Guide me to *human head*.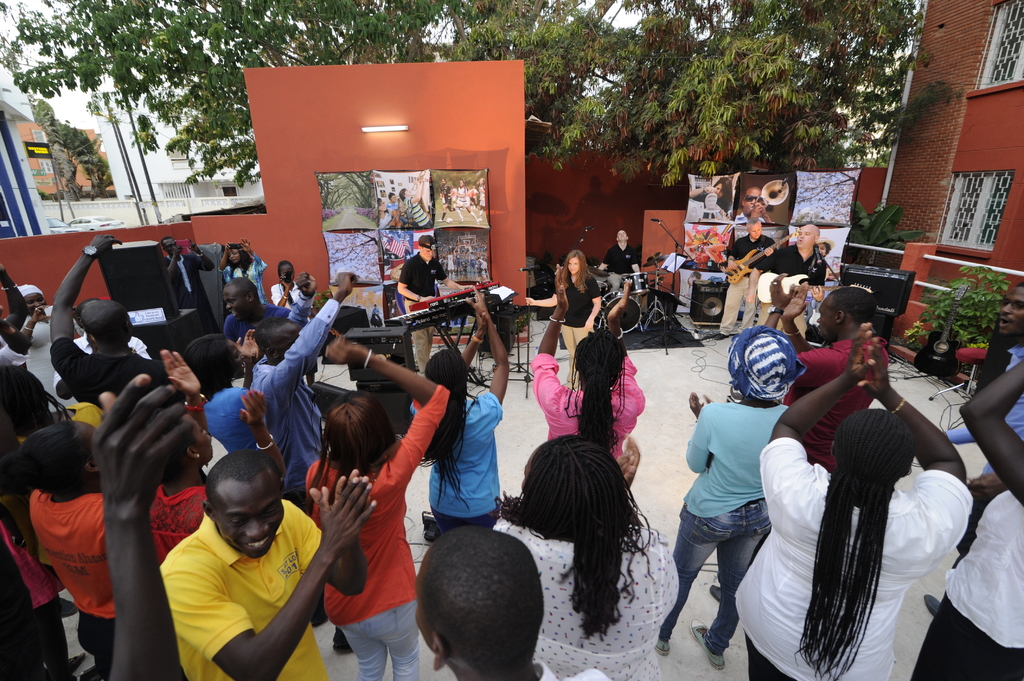
Guidance: {"left": 14, "top": 280, "right": 47, "bottom": 310}.
